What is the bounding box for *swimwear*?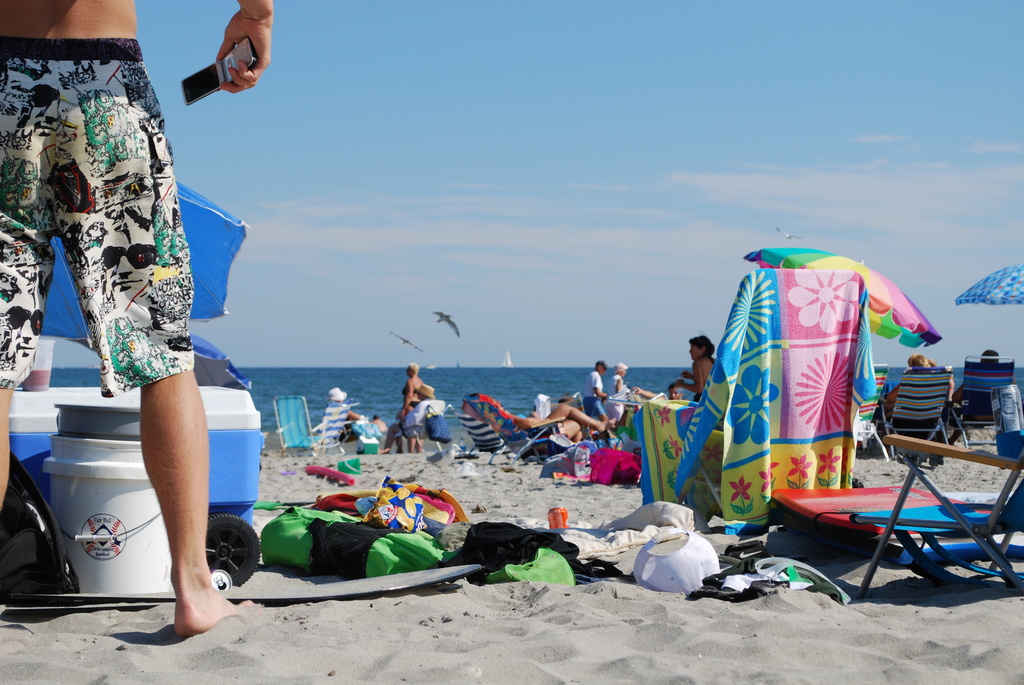
bbox(0, 35, 200, 397).
